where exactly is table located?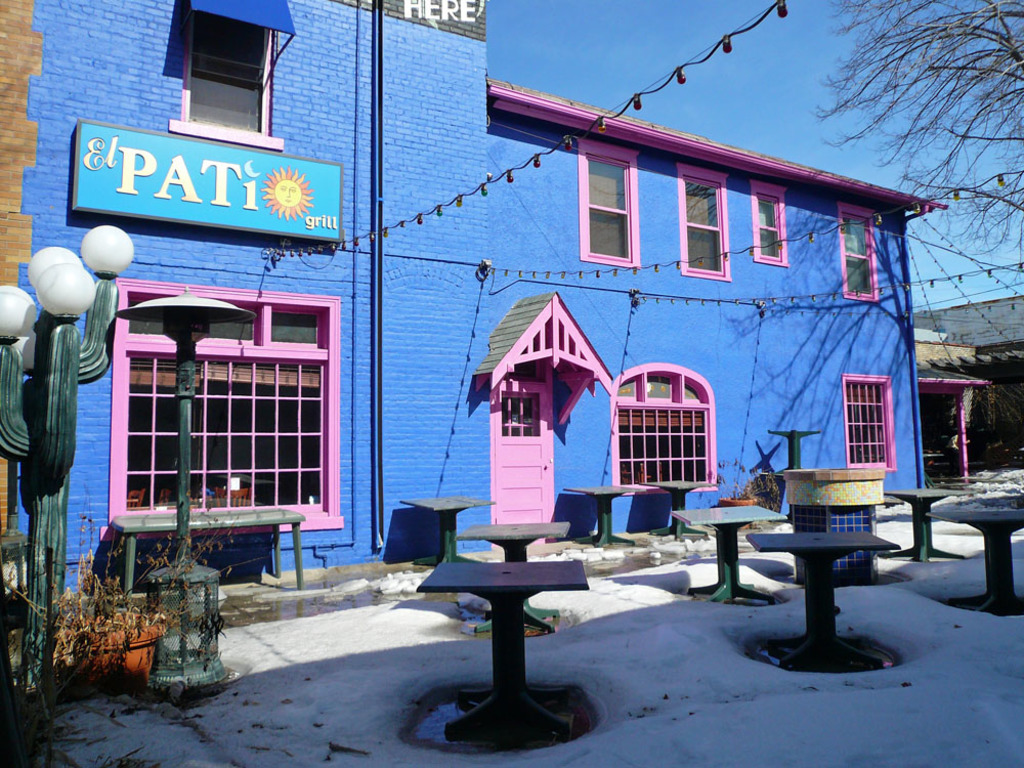
Its bounding box is BBox(403, 494, 493, 570).
